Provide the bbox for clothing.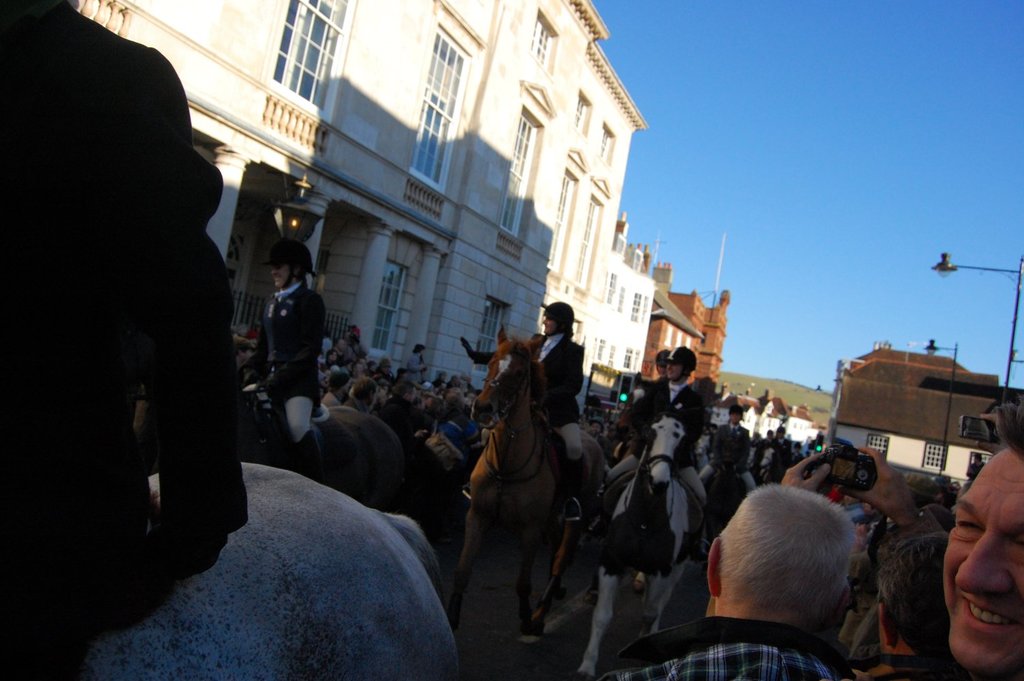
select_region(692, 422, 756, 496).
